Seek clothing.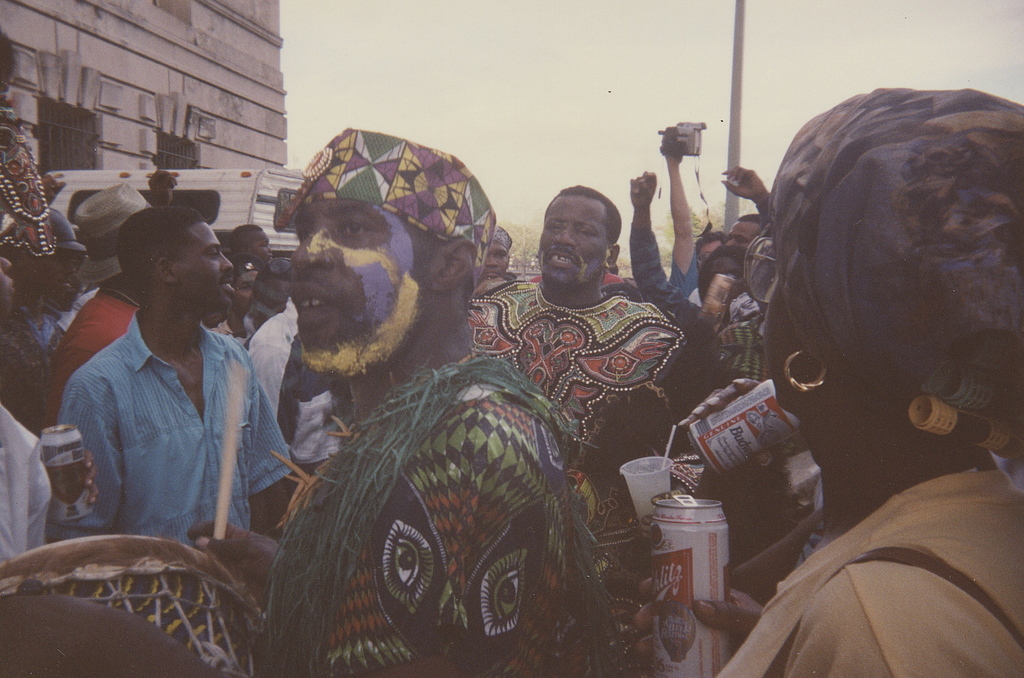
<box>627,227,697,319</box>.
